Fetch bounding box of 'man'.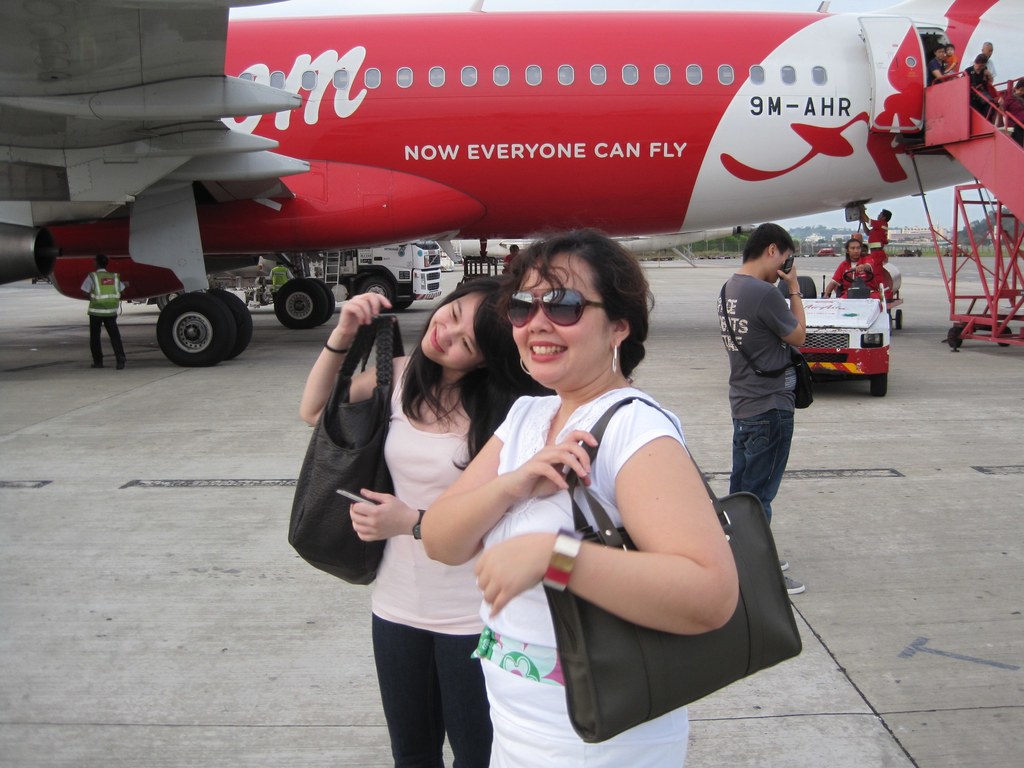
Bbox: <region>858, 209, 888, 267</region>.
